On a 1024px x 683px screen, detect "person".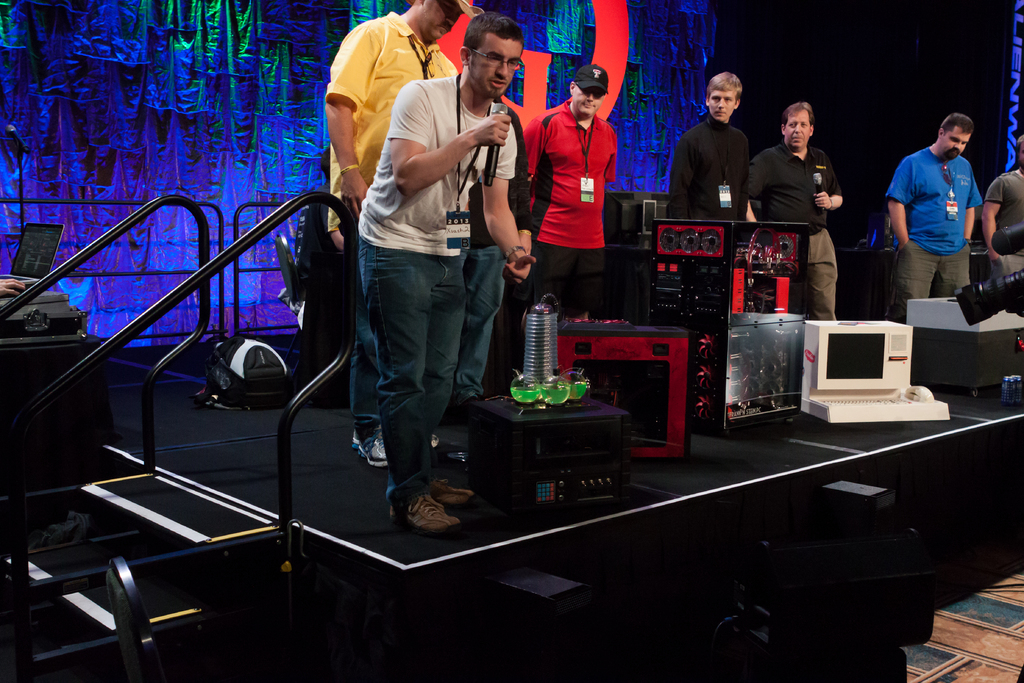
(x1=748, y1=103, x2=845, y2=320).
